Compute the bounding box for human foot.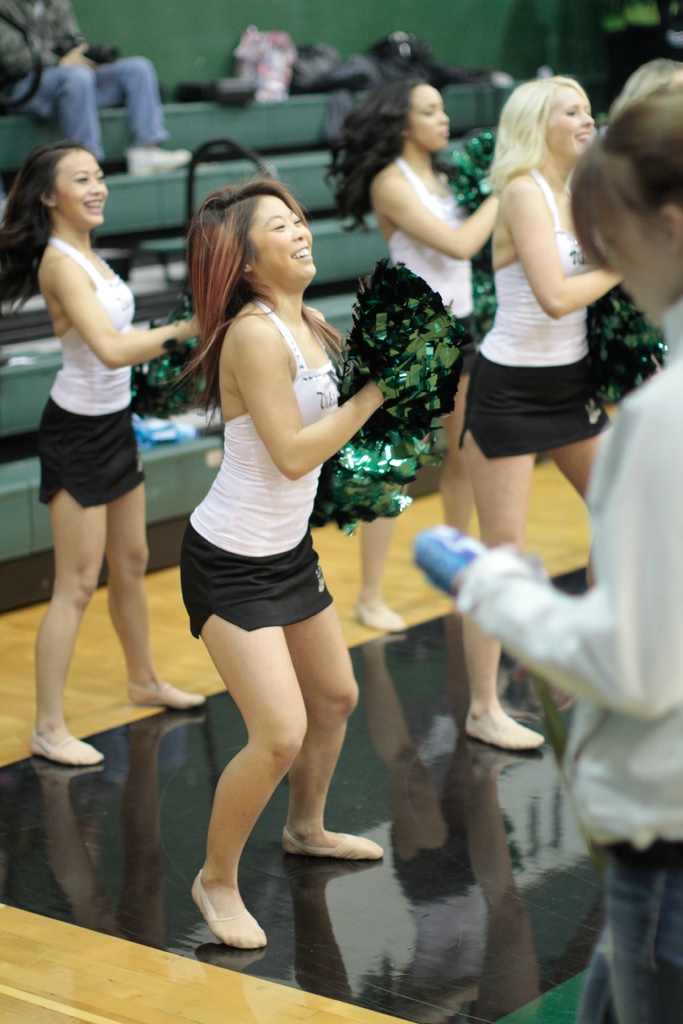
(28, 727, 105, 764).
